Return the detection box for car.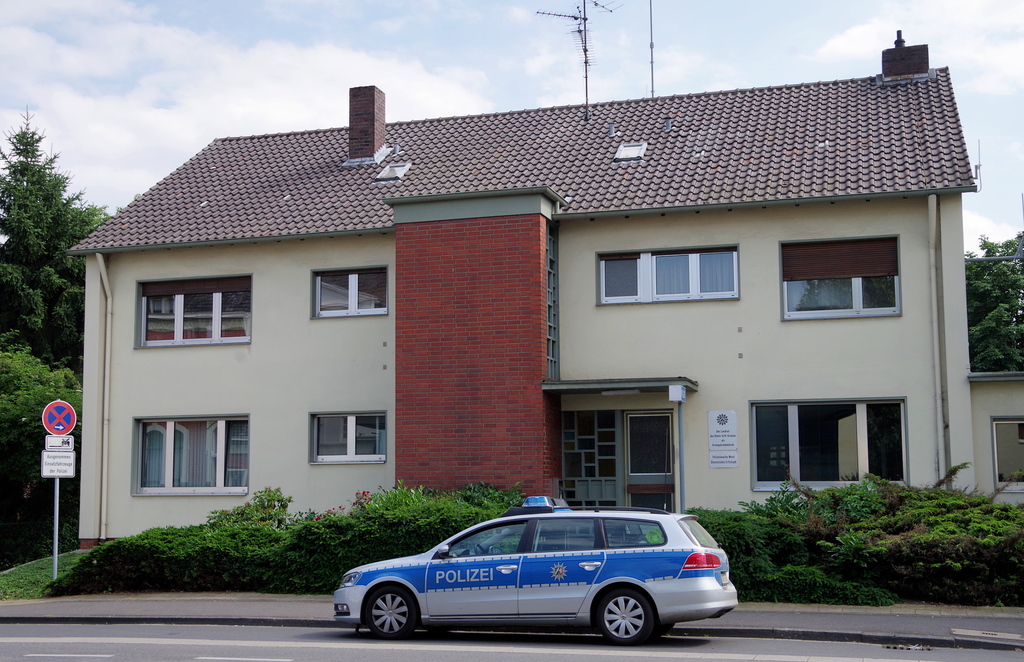
<box>330,496,737,645</box>.
